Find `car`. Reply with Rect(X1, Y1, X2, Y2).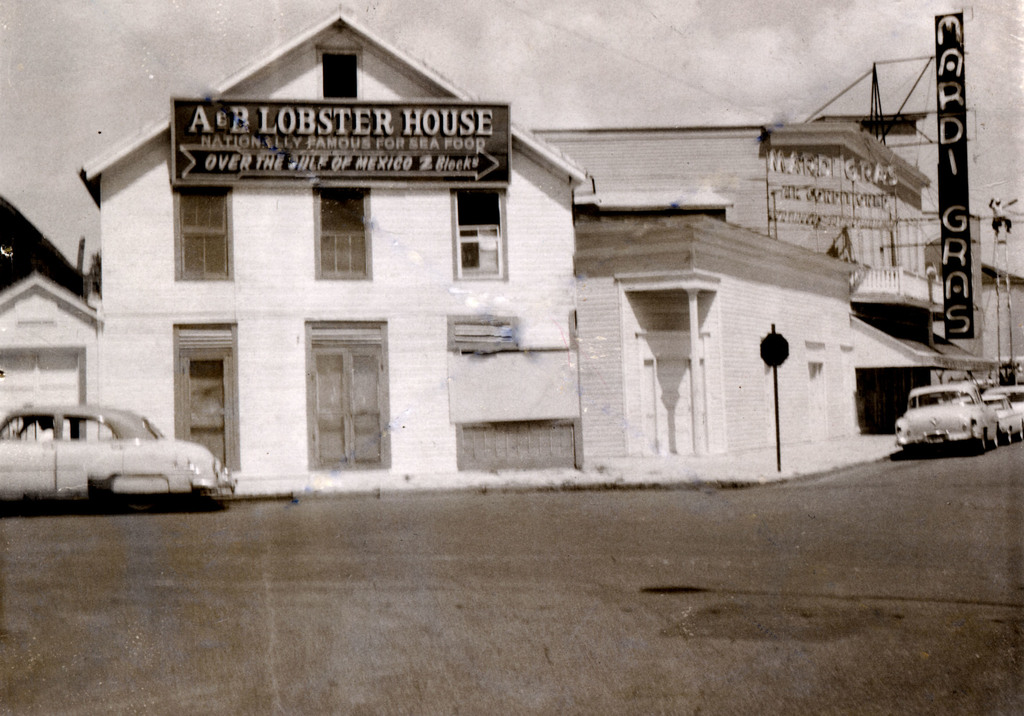
Rect(894, 383, 1000, 455).
